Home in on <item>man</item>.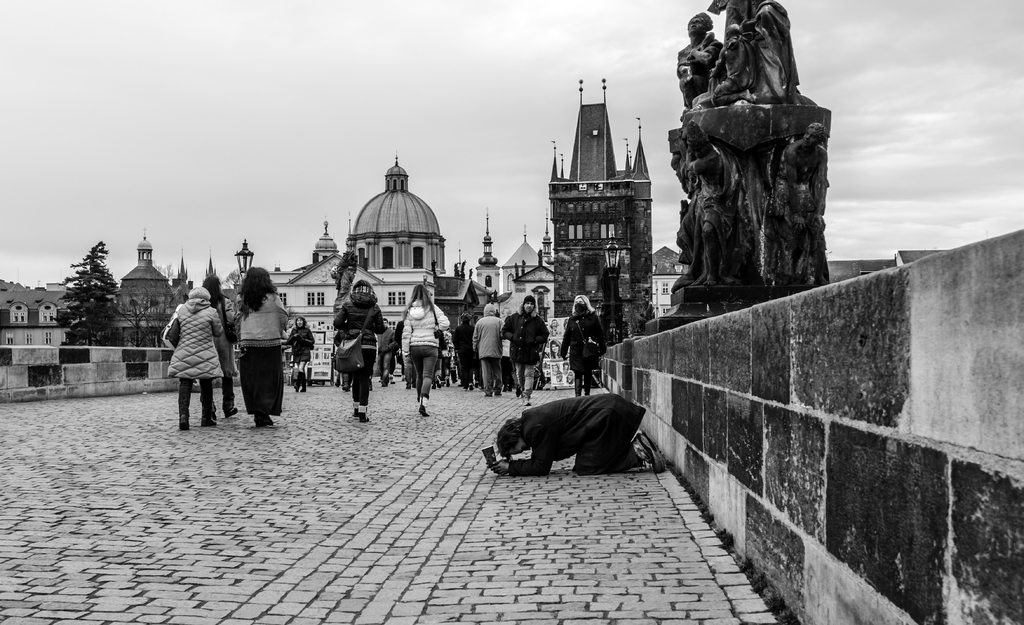
Homed in at rect(506, 296, 546, 407).
